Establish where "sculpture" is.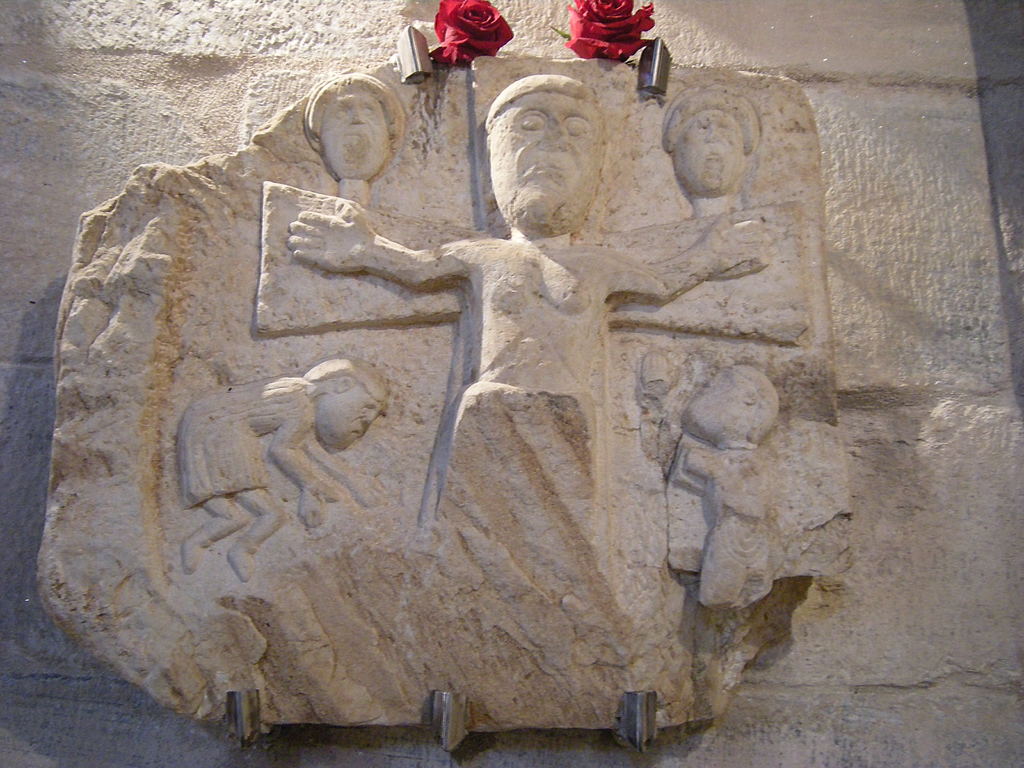
Established at rect(155, 340, 400, 591).
